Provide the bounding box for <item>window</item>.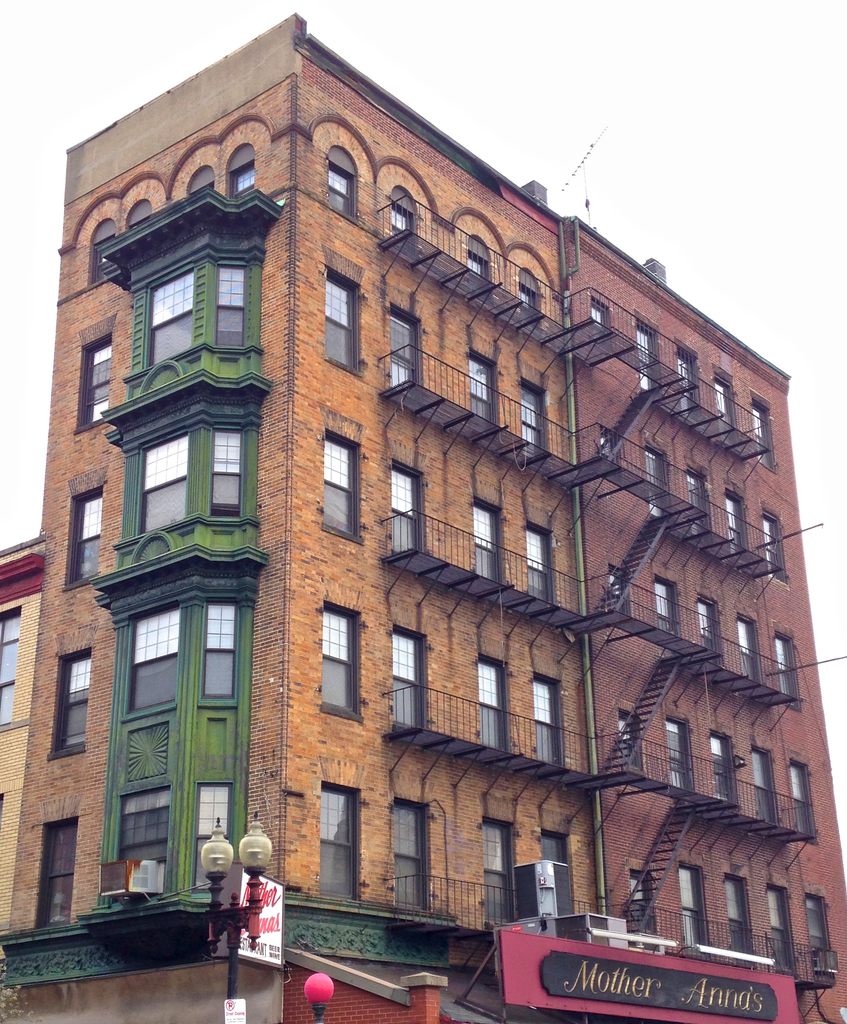
{"x1": 117, "y1": 785, "x2": 170, "y2": 890}.
